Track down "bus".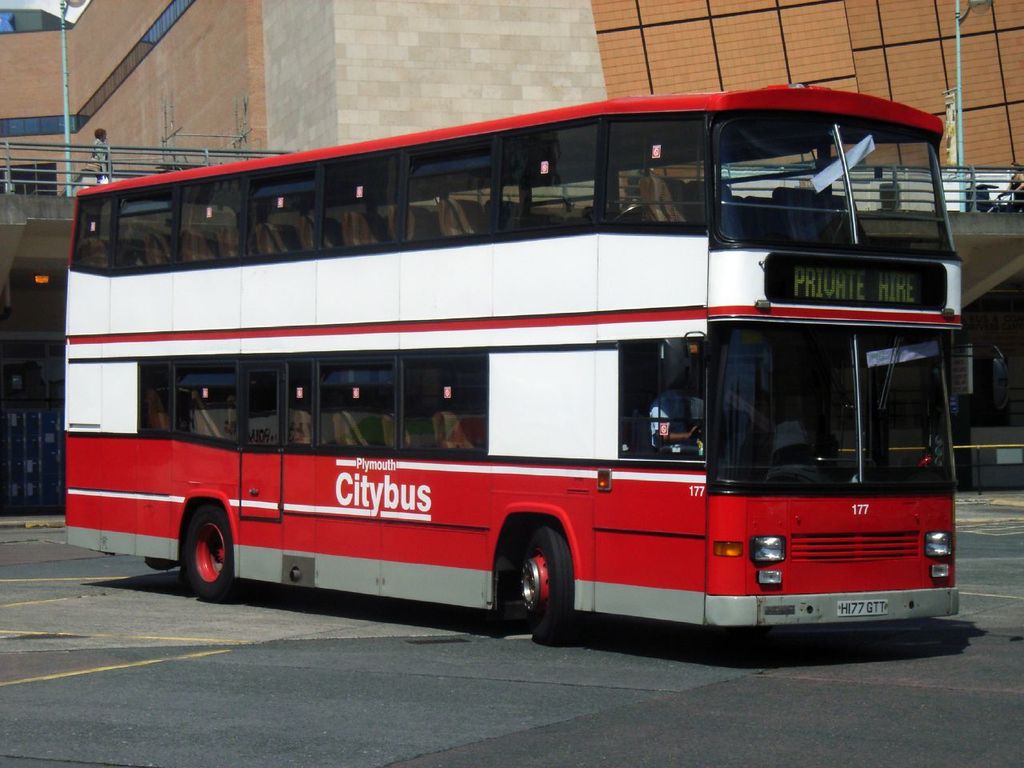
Tracked to [64,84,958,640].
